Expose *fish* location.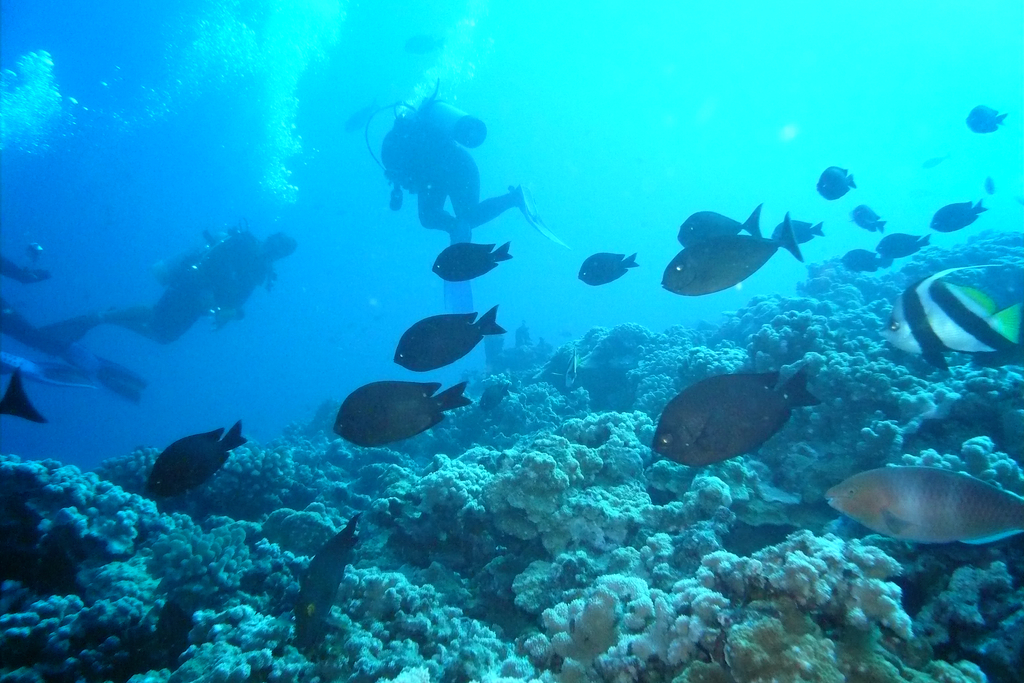
Exposed at locate(333, 384, 477, 446).
